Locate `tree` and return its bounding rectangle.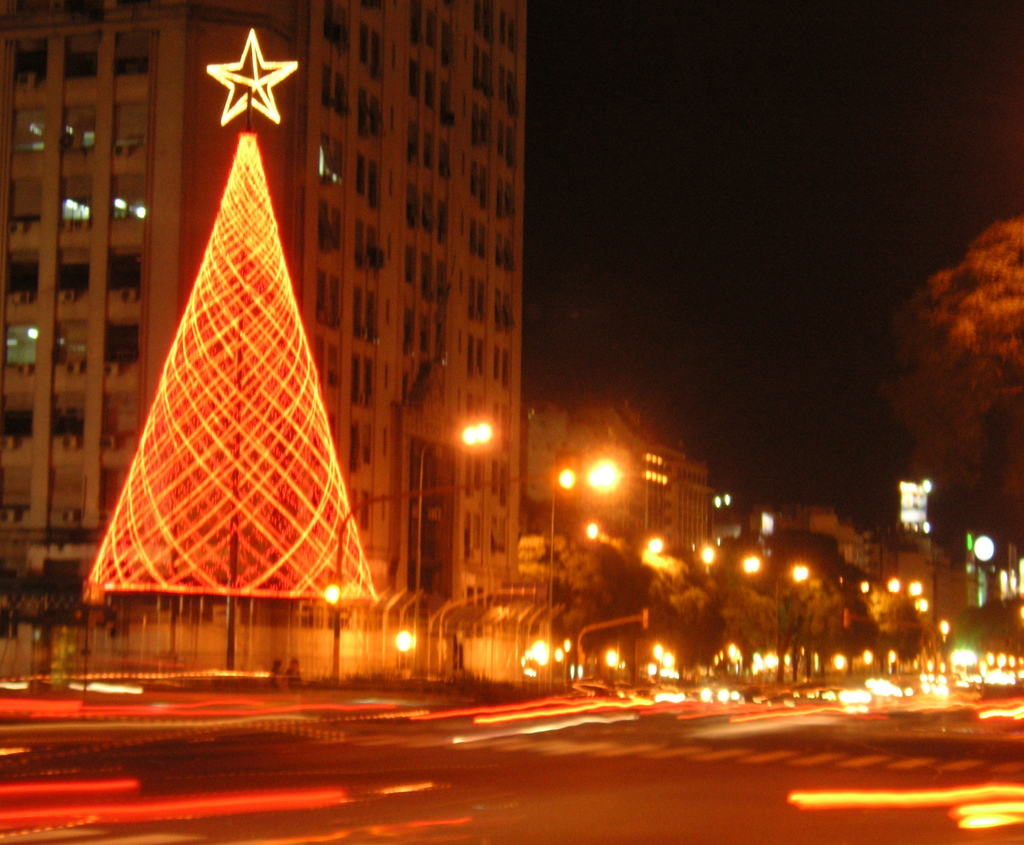
rect(871, 598, 932, 686).
